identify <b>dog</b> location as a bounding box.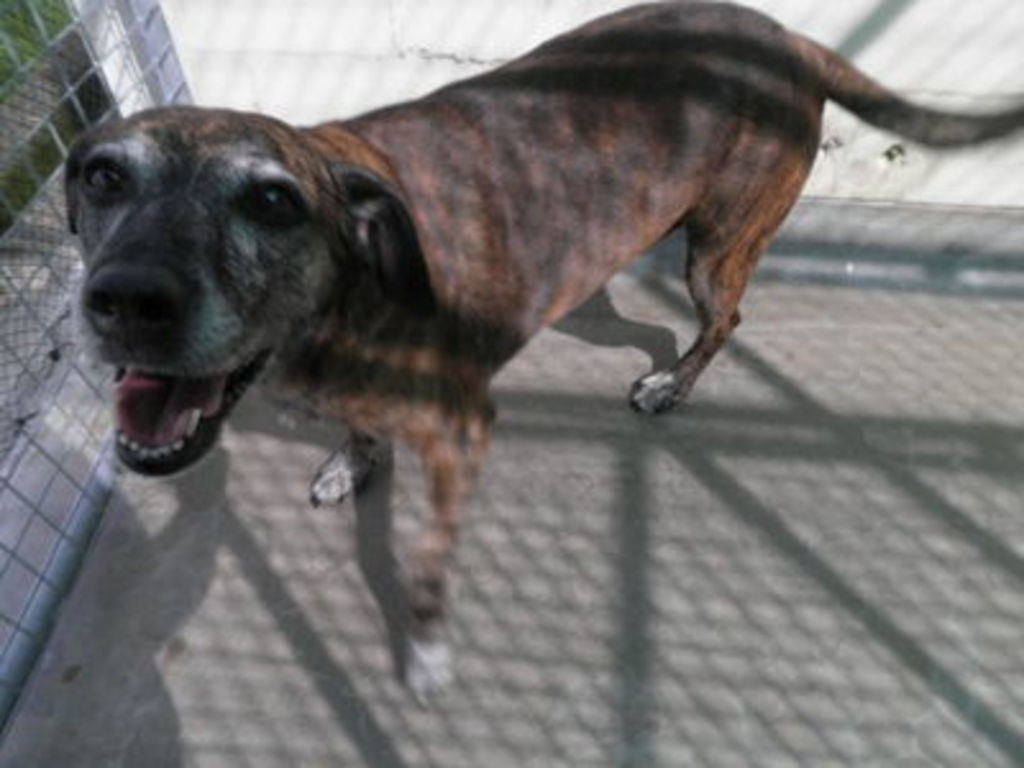
(64,0,1021,701).
